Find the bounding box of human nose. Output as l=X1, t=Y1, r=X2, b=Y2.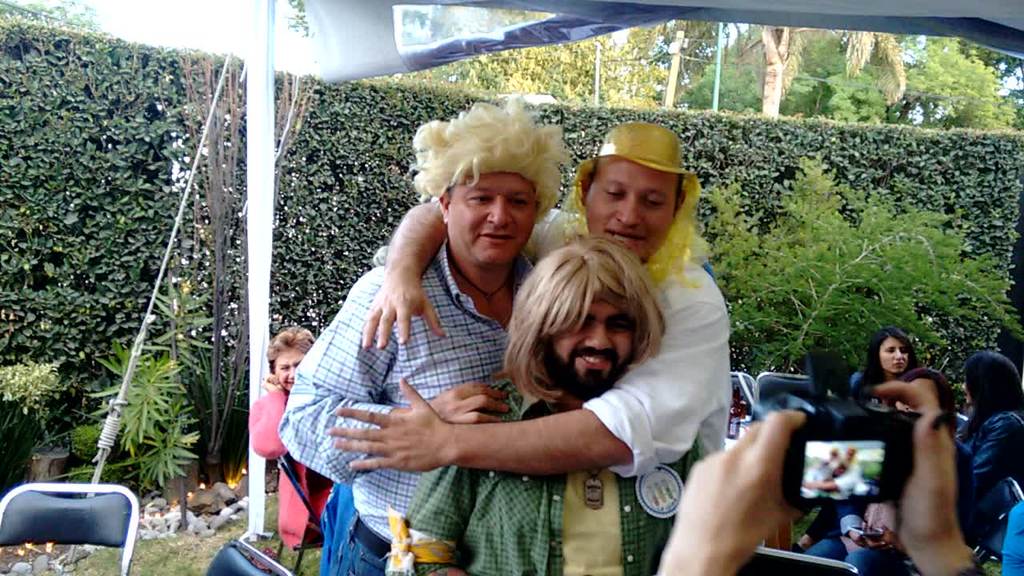
l=612, t=194, r=642, b=227.
